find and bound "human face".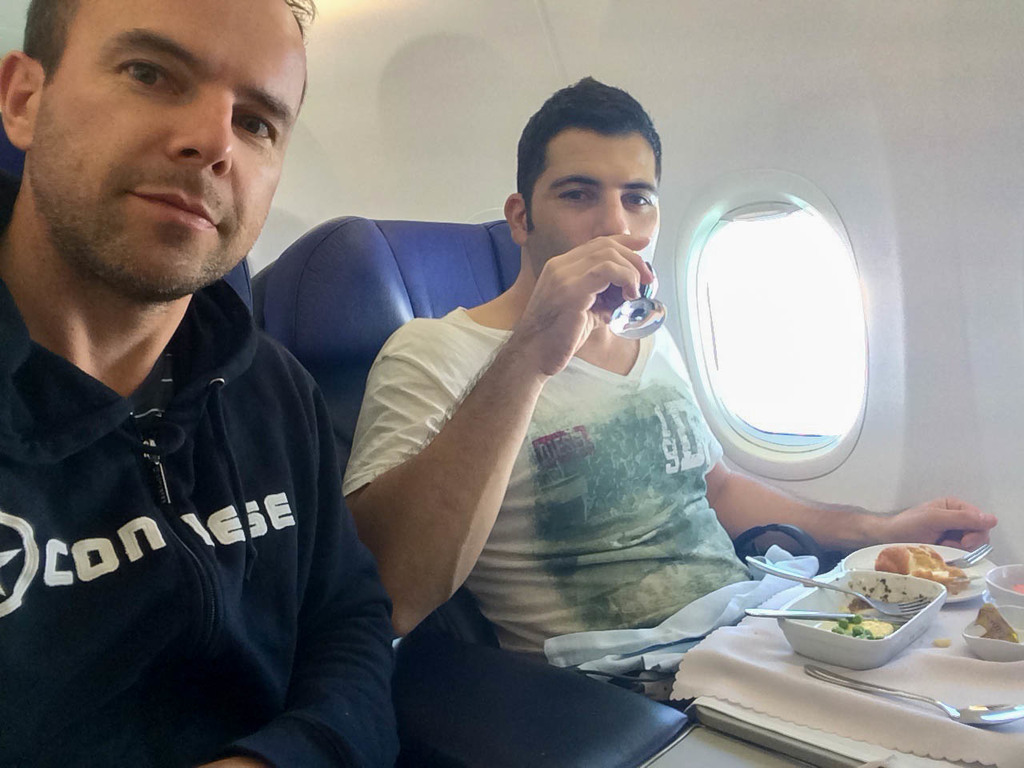
Bound: <bbox>526, 134, 662, 293</bbox>.
